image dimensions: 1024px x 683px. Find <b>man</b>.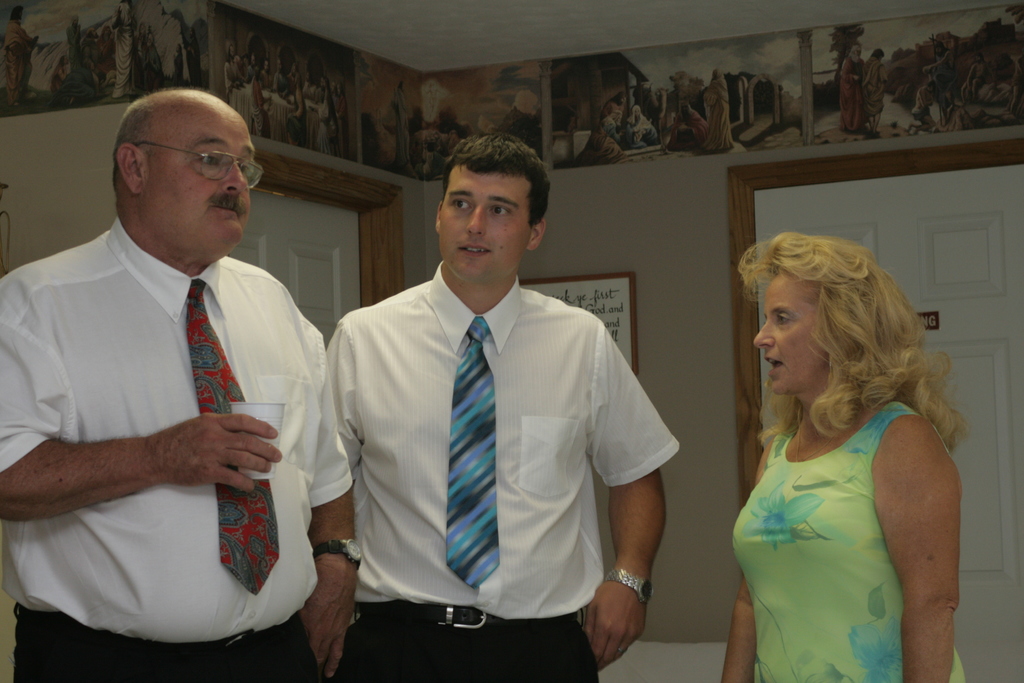
box(906, 85, 938, 136).
